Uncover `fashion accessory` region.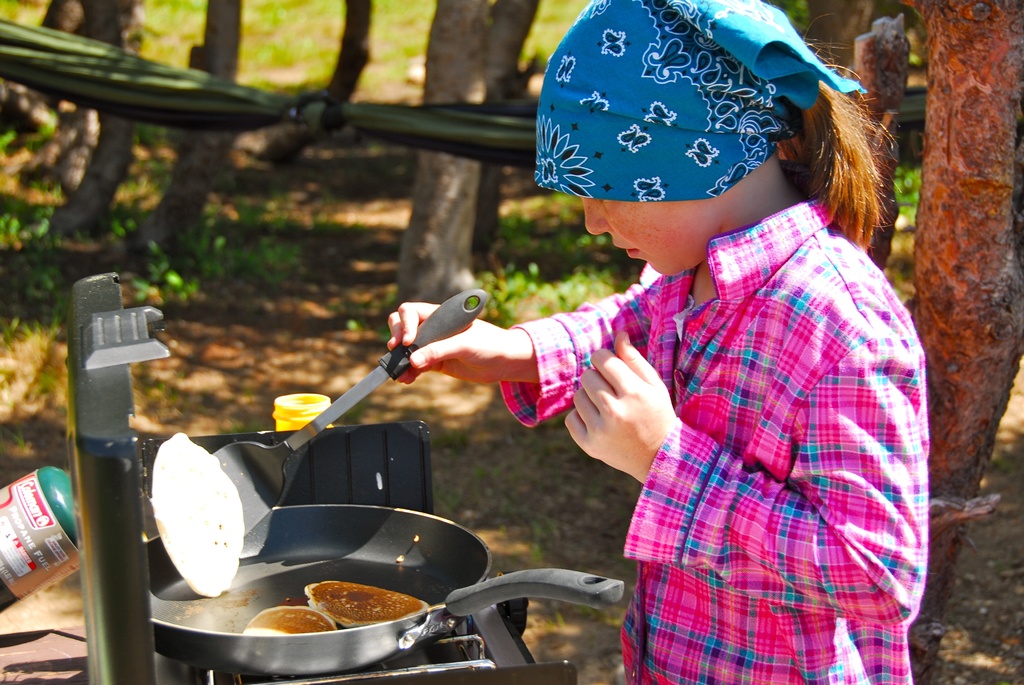
Uncovered: (left=532, top=3, right=861, bottom=205).
